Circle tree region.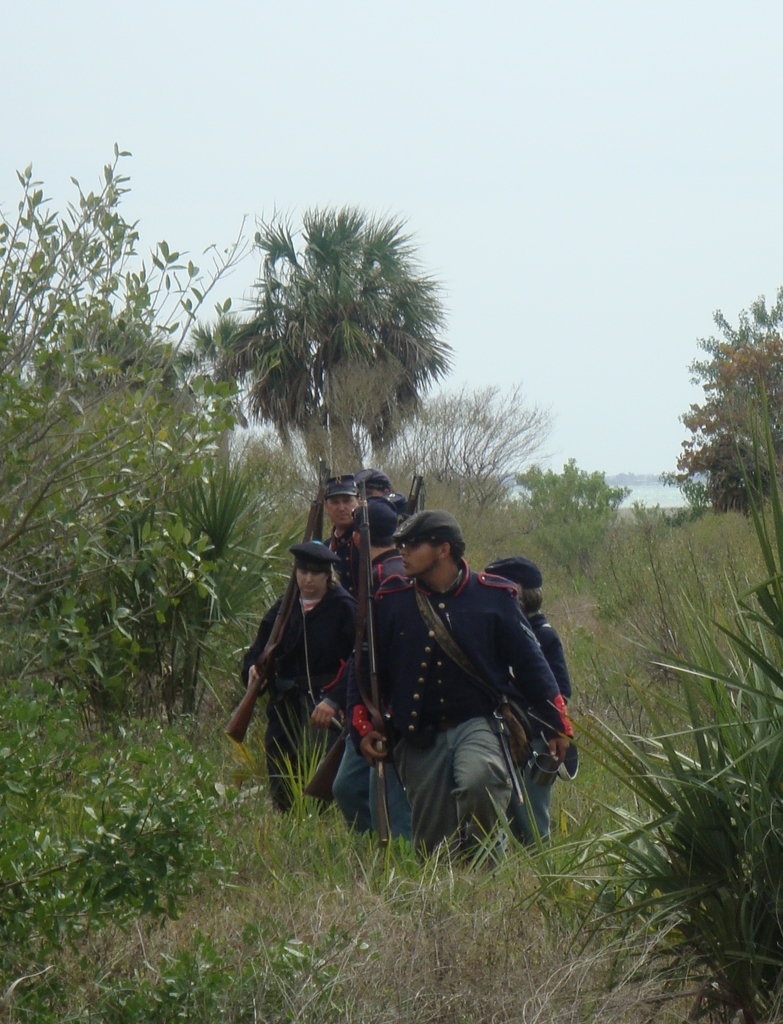
Region: (0,138,326,724).
